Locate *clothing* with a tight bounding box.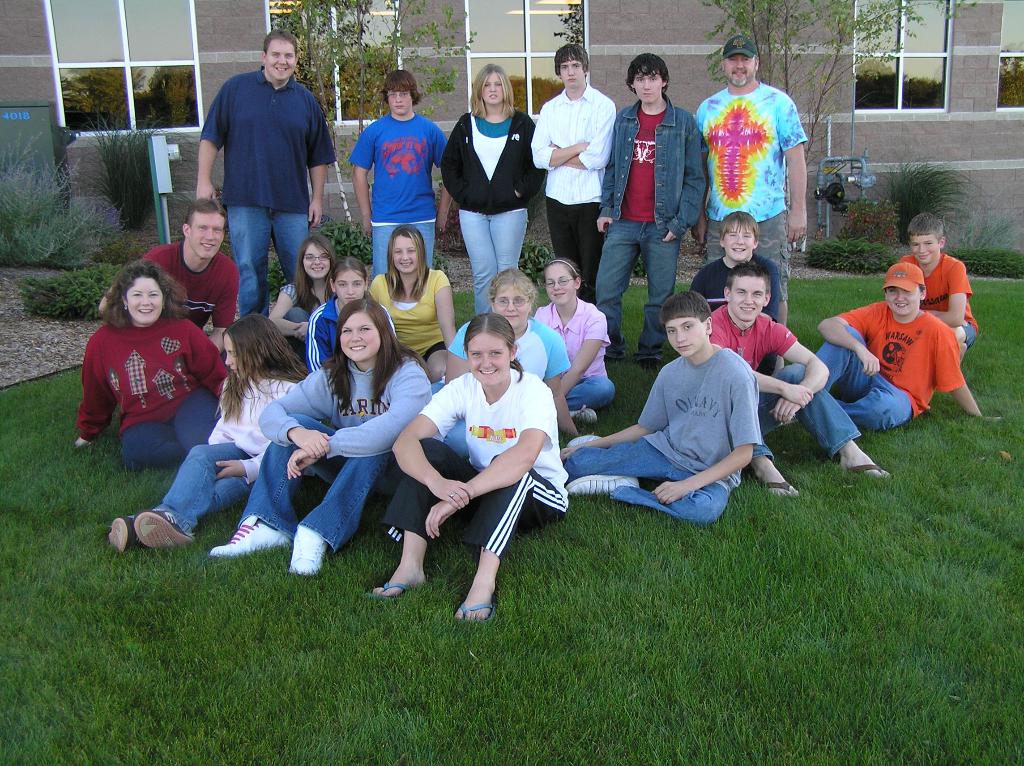
141 239 237 313.
